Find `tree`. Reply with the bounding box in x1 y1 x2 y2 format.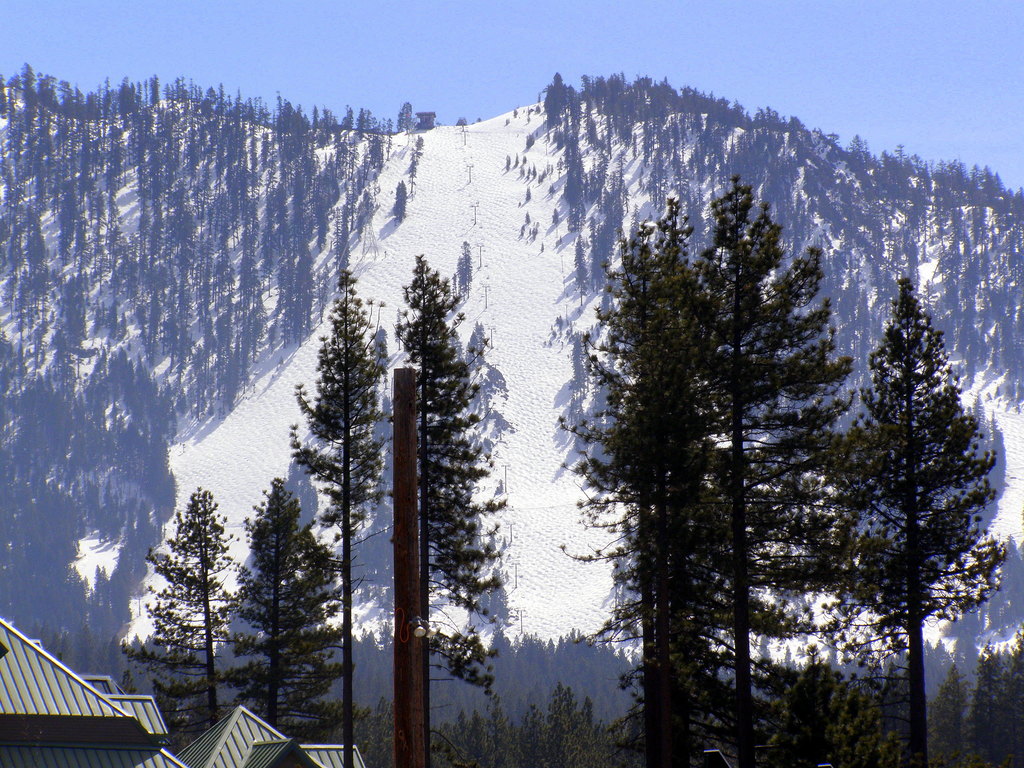
218 472 372 733.
